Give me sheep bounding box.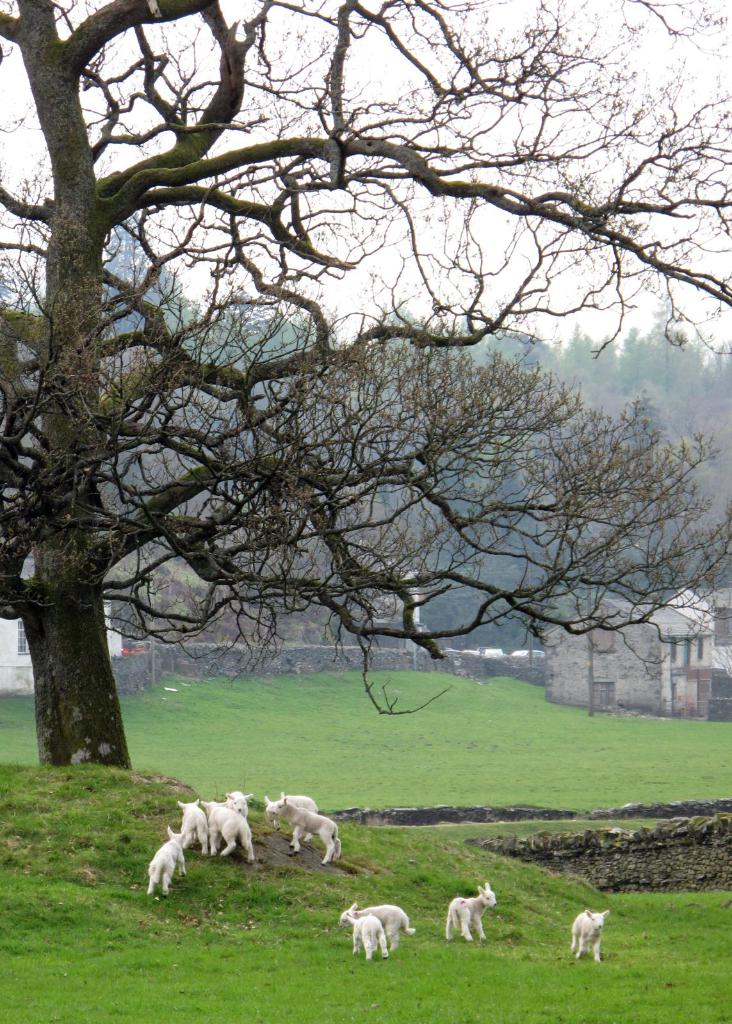
(x1=345, y1=903, x2=391, y2=959).
